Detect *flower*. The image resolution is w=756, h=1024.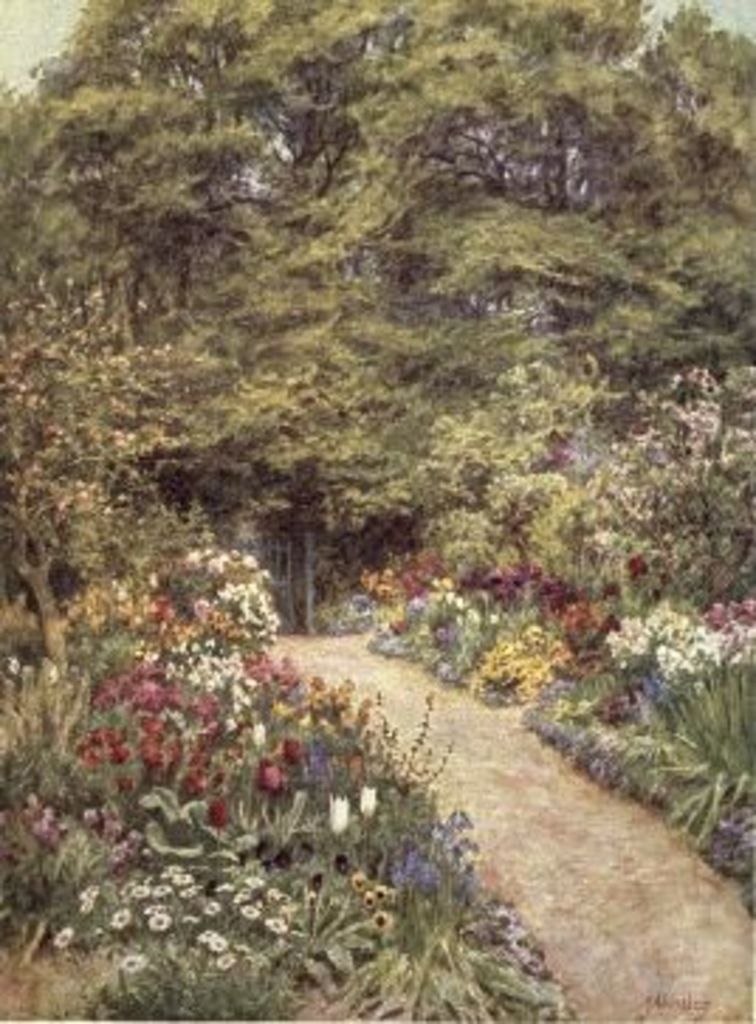
rect(282, 739, 293, 759).
